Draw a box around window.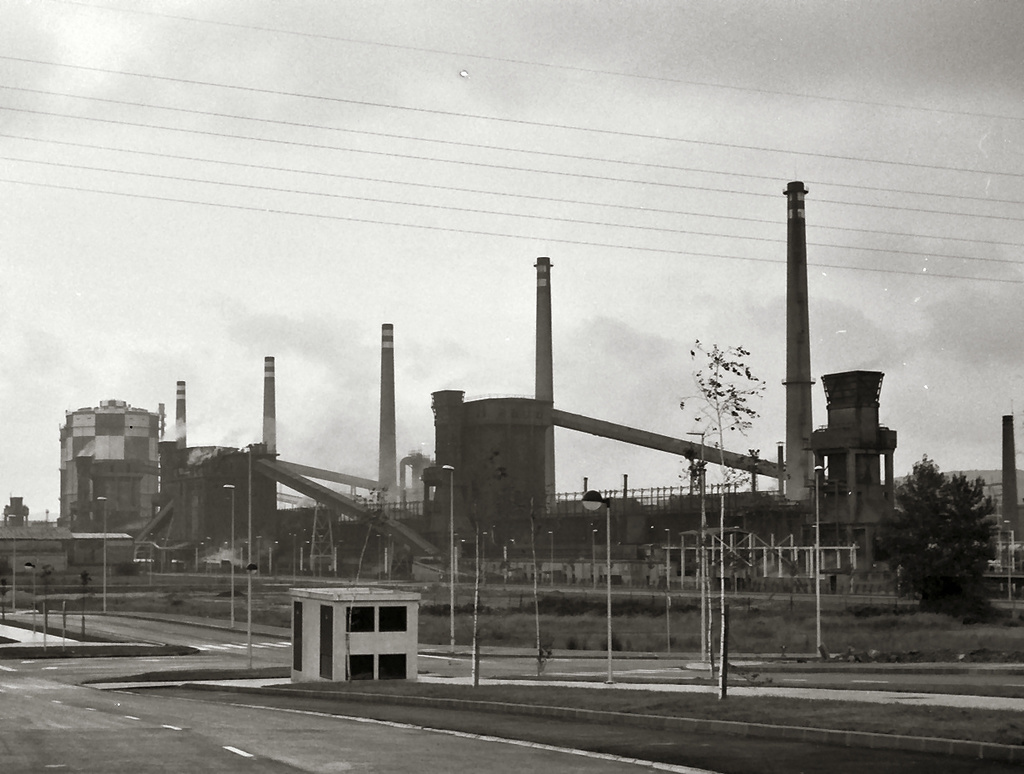
x1=380 y1=647 x2=405 y2=679.
